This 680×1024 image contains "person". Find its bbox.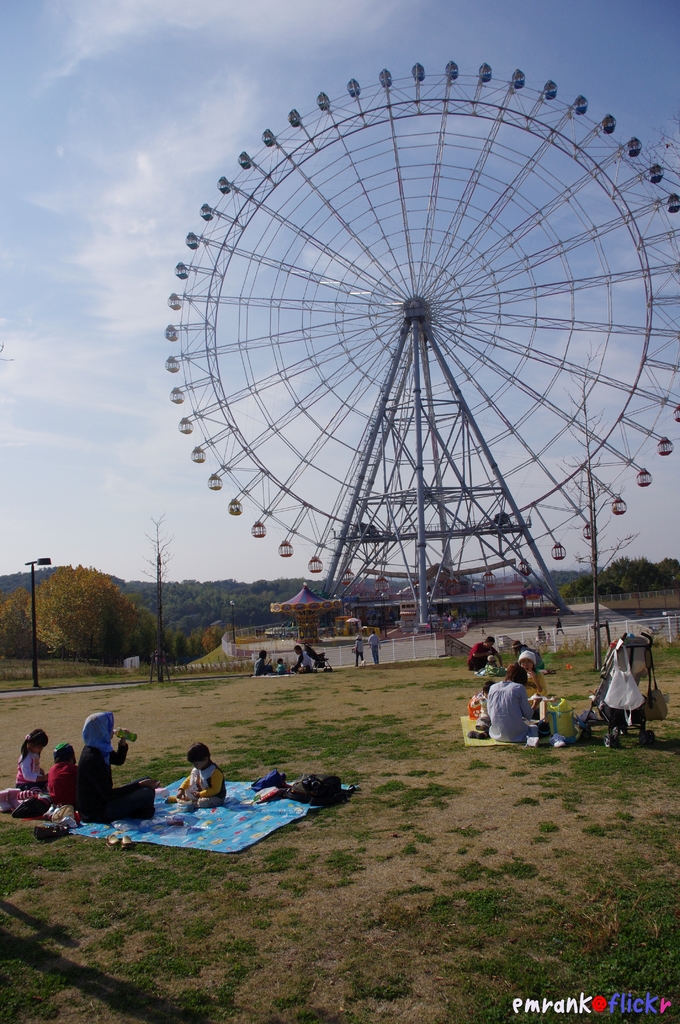
87/703/163/824.
